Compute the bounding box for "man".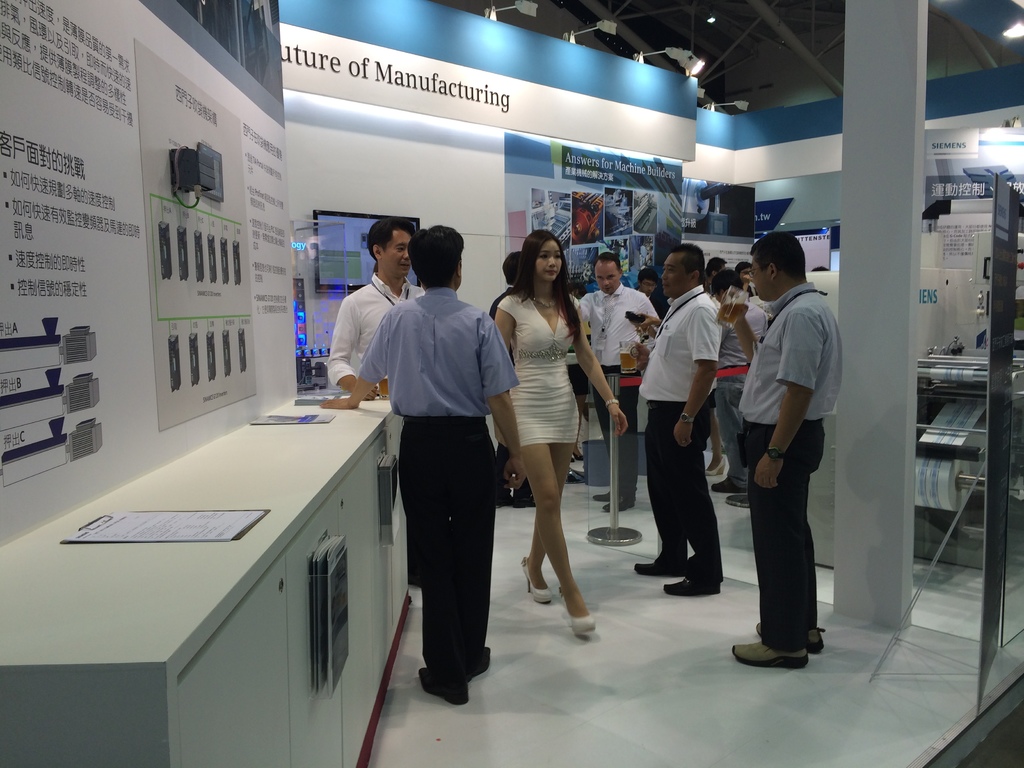
321:221:526:705.
